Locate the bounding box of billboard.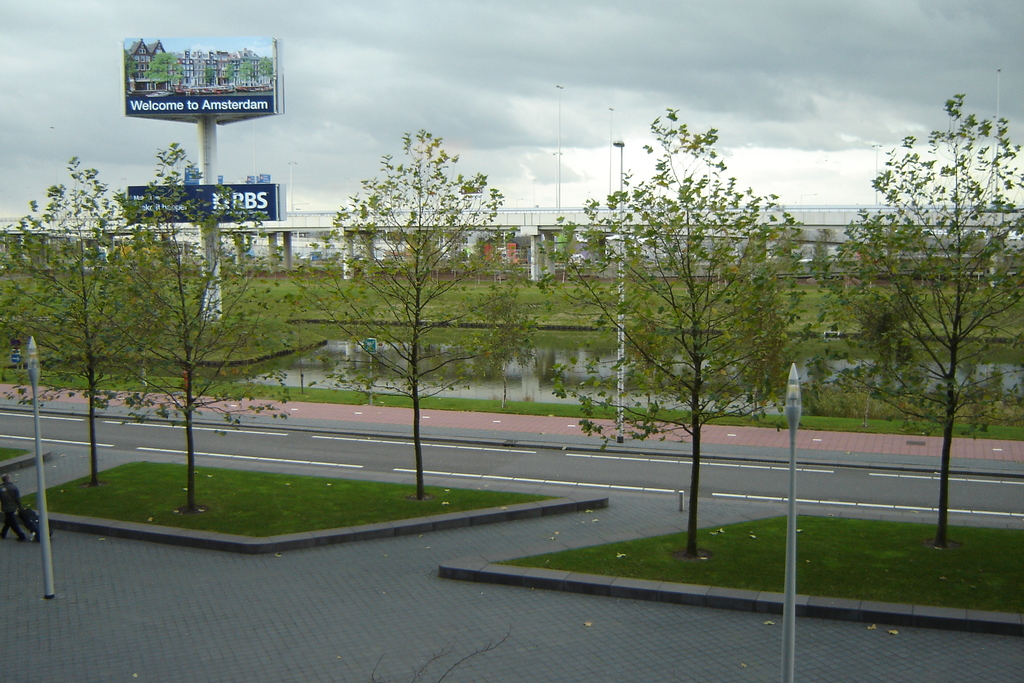
Bounding box: crop(116, 37, 285, 140).
